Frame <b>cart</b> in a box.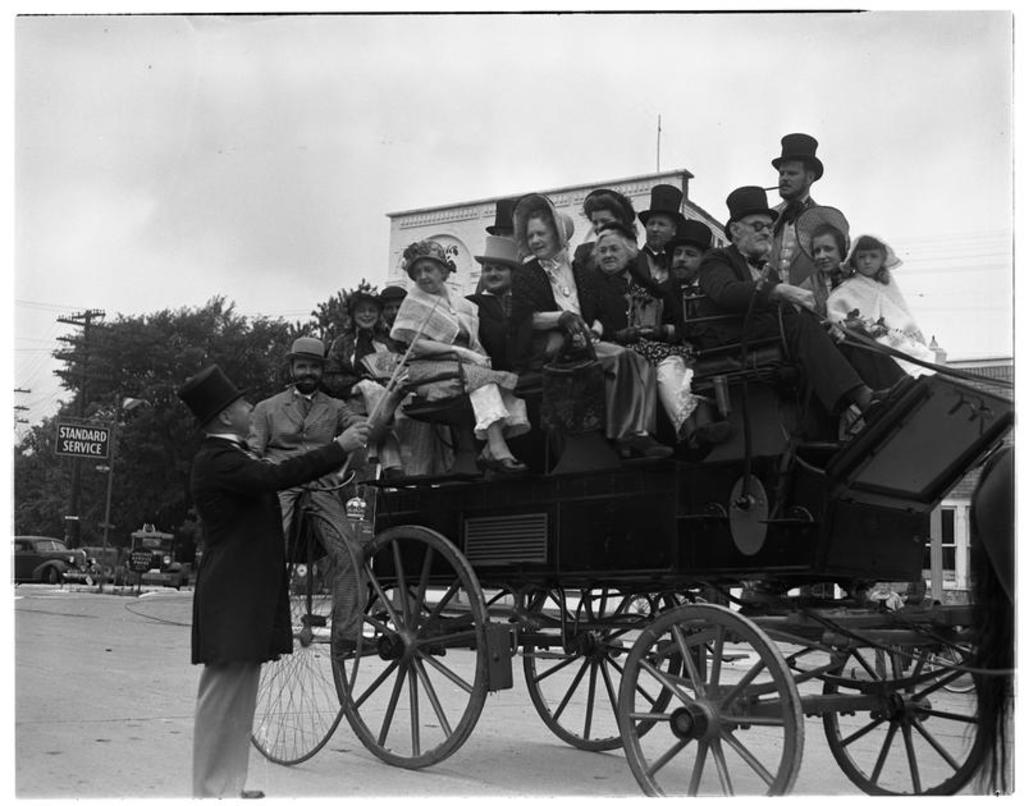
box=[325, 287, 1016, 798].
